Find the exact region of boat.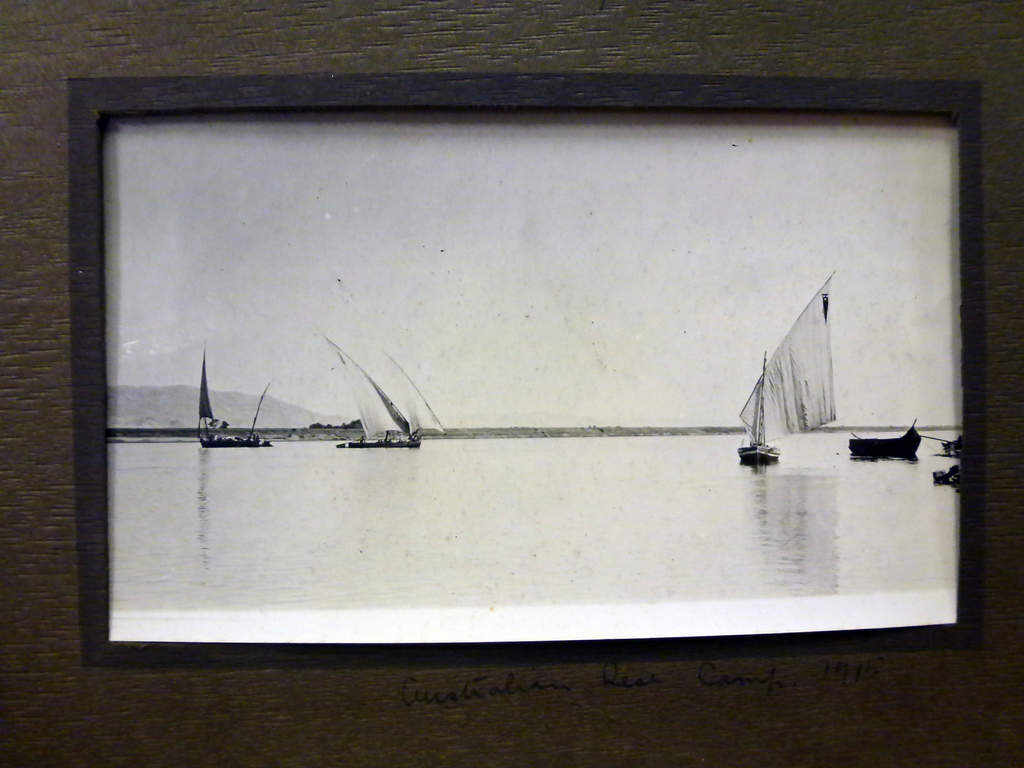
Exact region: 726, 268, 842, 475.
